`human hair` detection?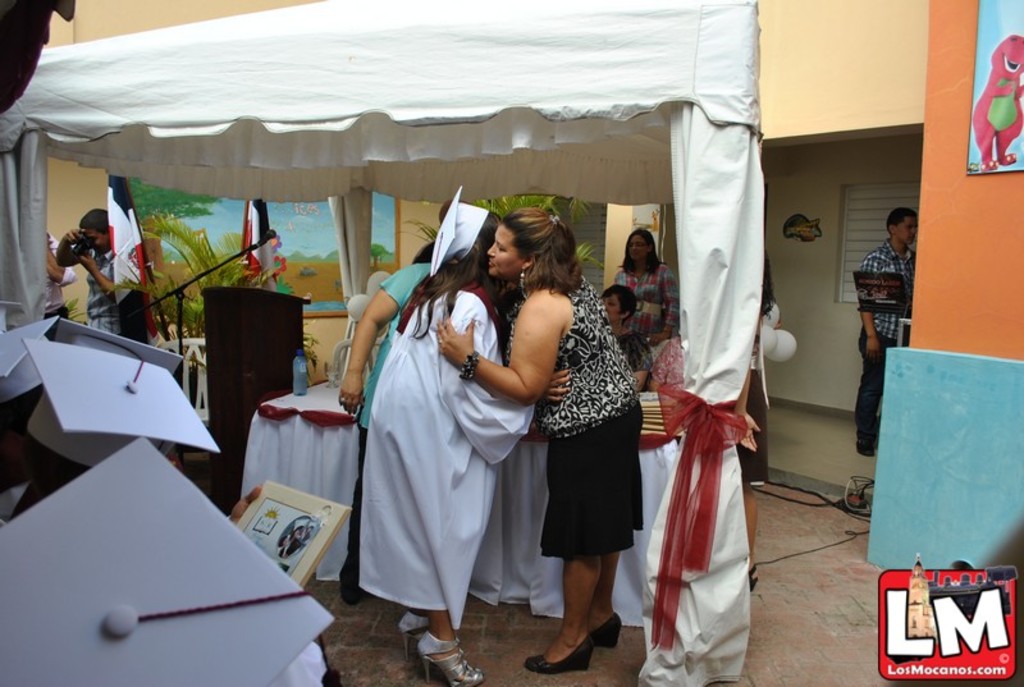
(left=502, top=205, right=589, bottom=304)
